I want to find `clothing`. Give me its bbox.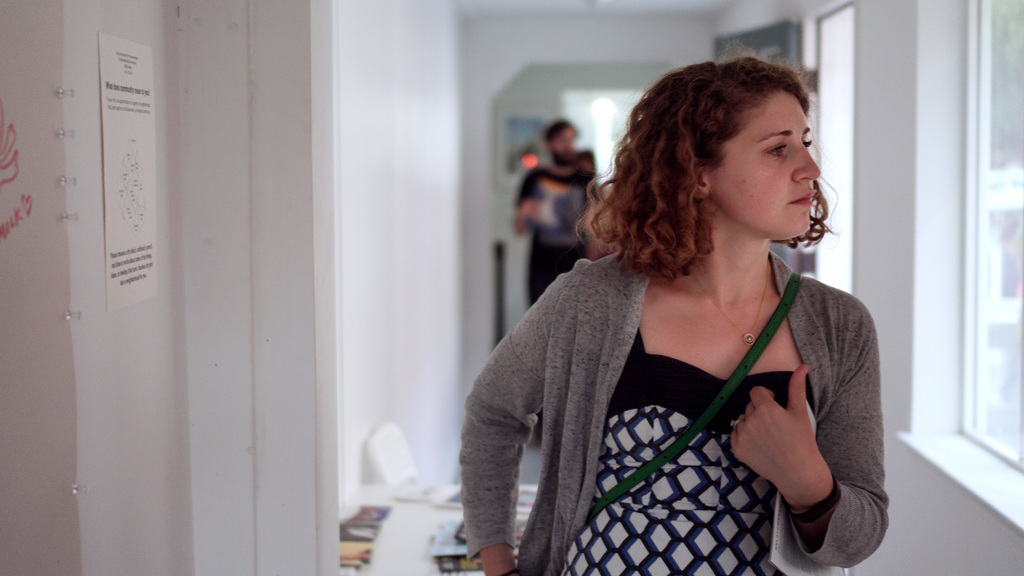
(448,233,883,575).
